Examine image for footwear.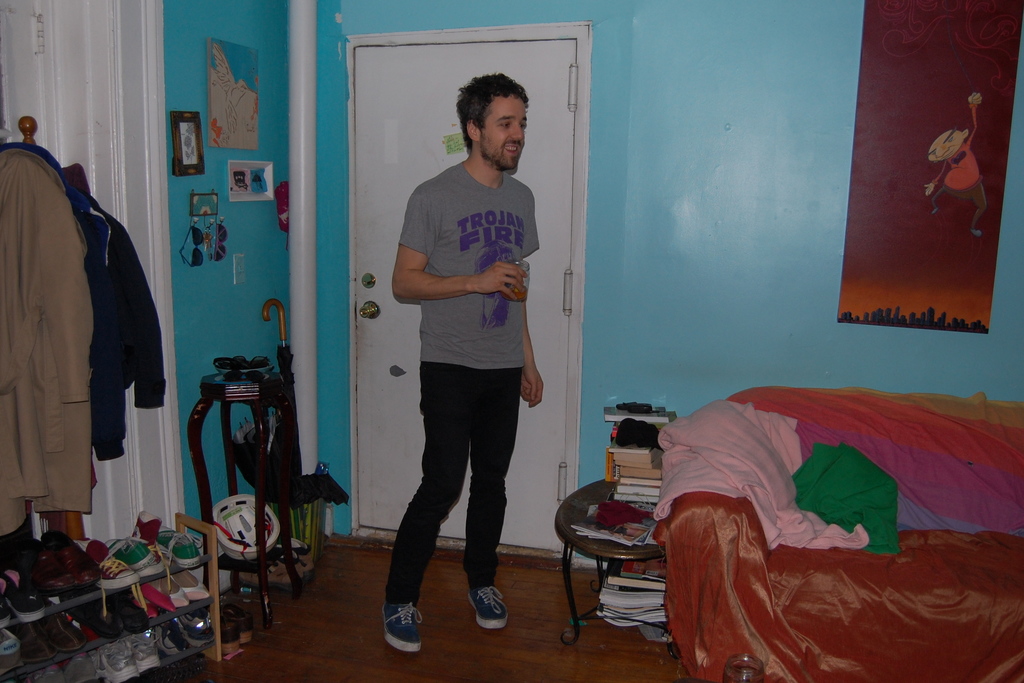
Examination result: detection(95, 641, 141, 680).
